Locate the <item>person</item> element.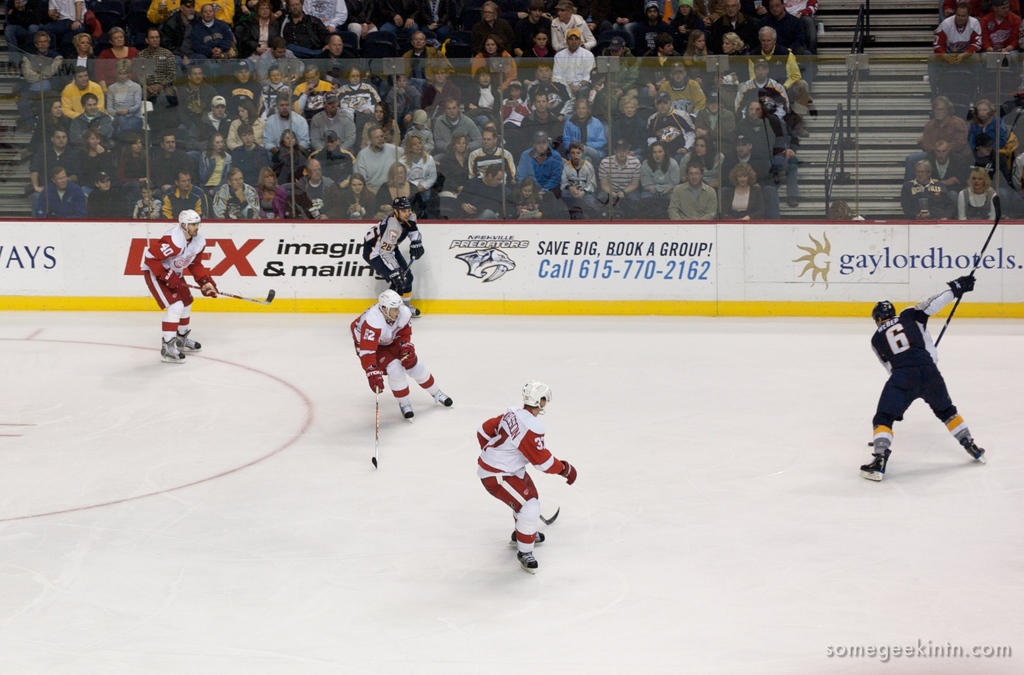
Element bbox: bbox=[717, 33, 743, 76].
